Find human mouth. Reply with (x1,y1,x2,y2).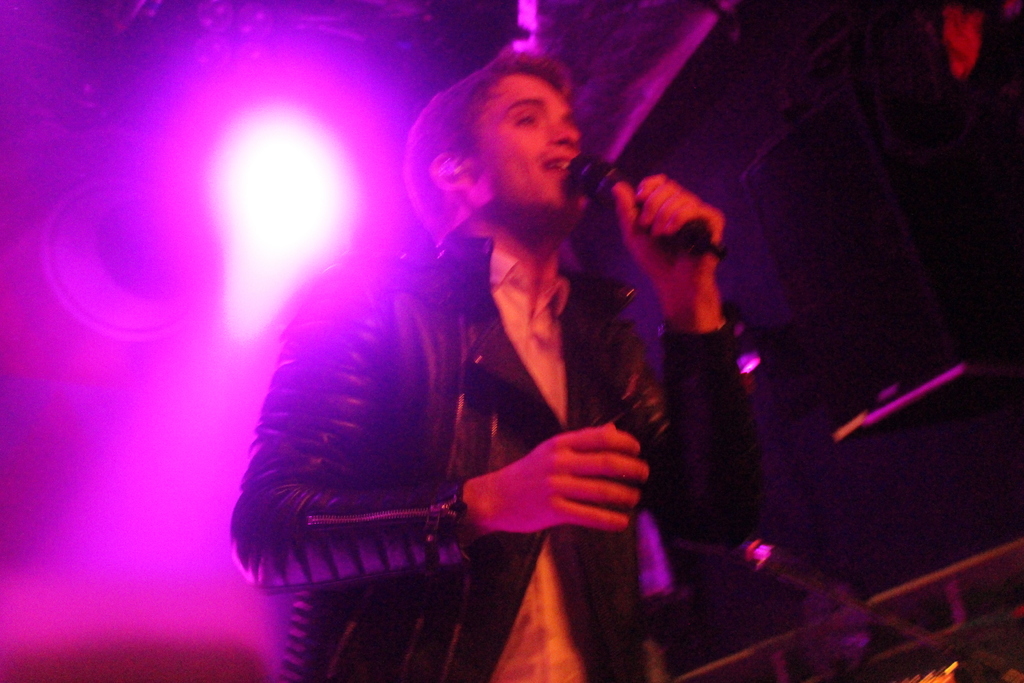
(545,155,569,172).
